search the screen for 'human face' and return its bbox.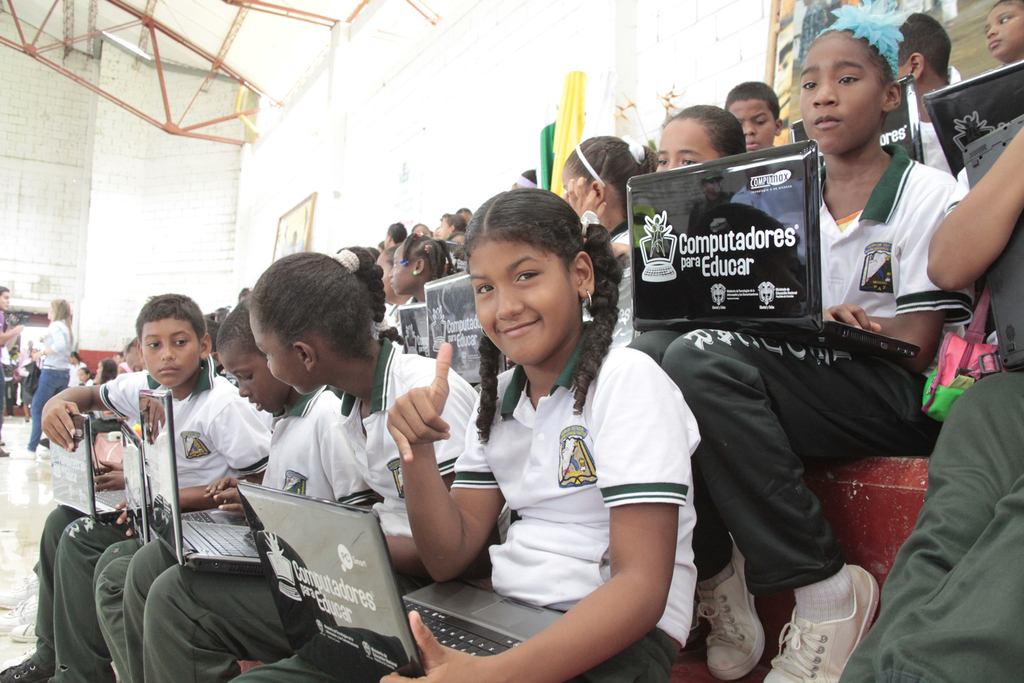
Found: box=[431, 215, 449, 239].
